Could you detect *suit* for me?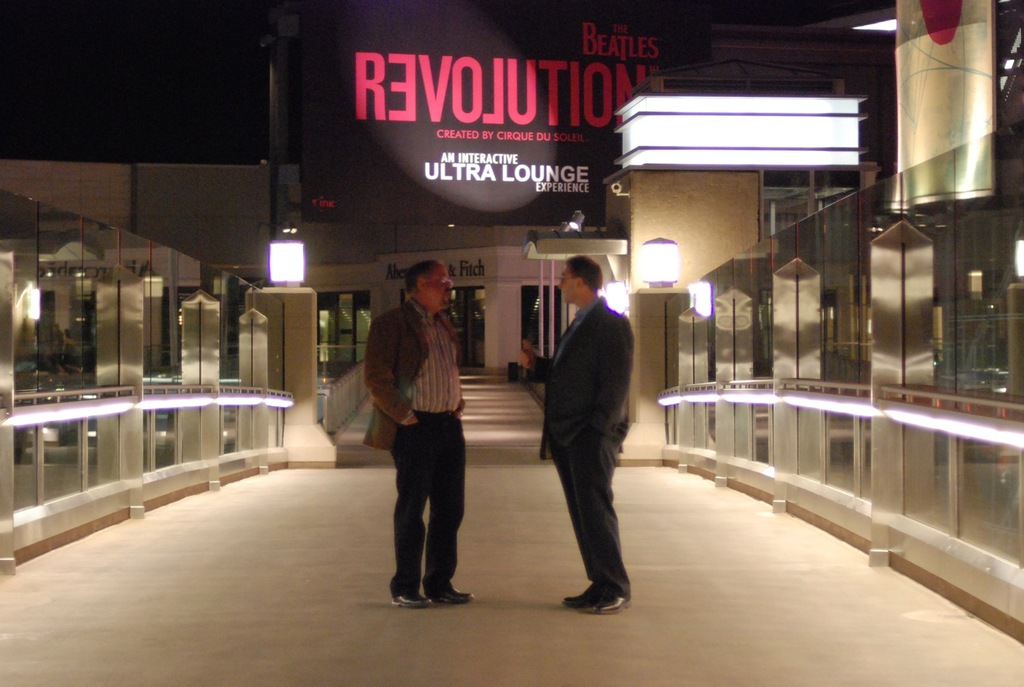
Detection result: detection(528, 267, 639, 612).
